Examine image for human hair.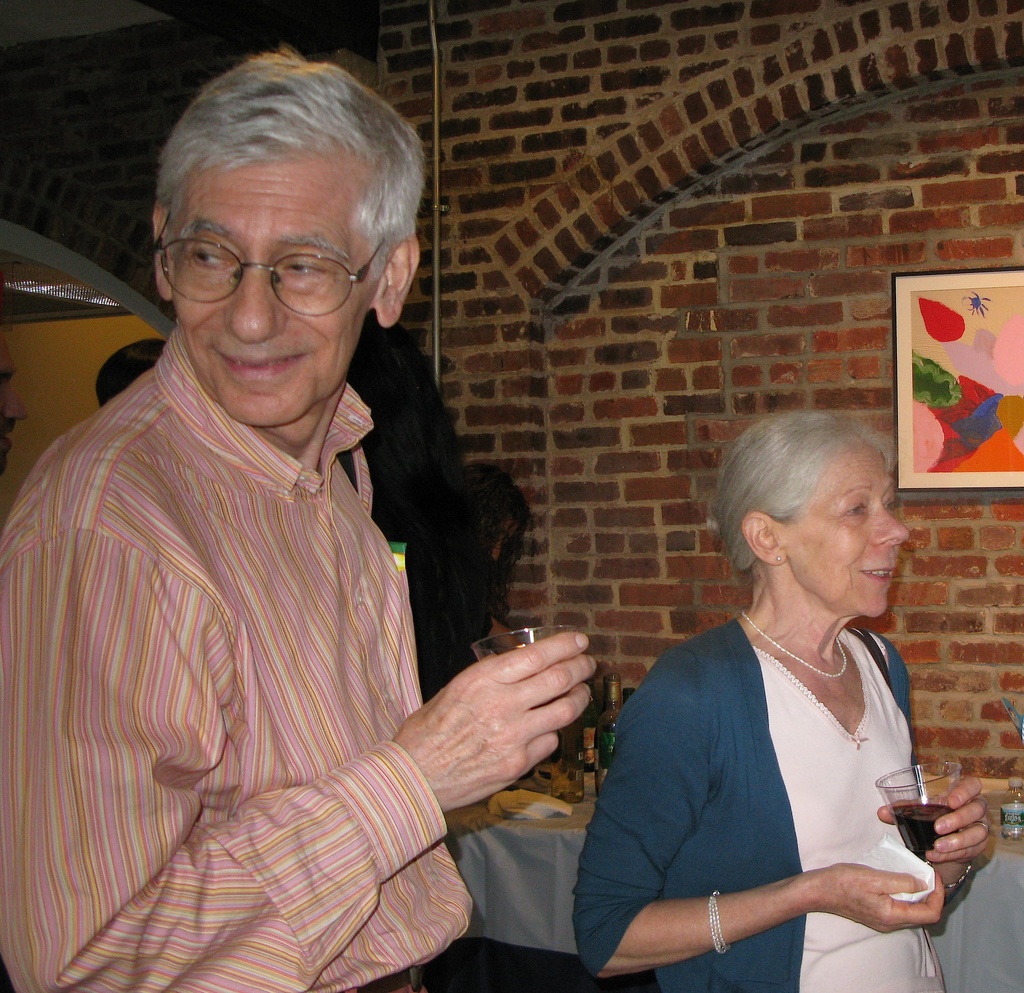
Examination result: pyautogui.locateOnScreen(708, 409, 900, 574).
